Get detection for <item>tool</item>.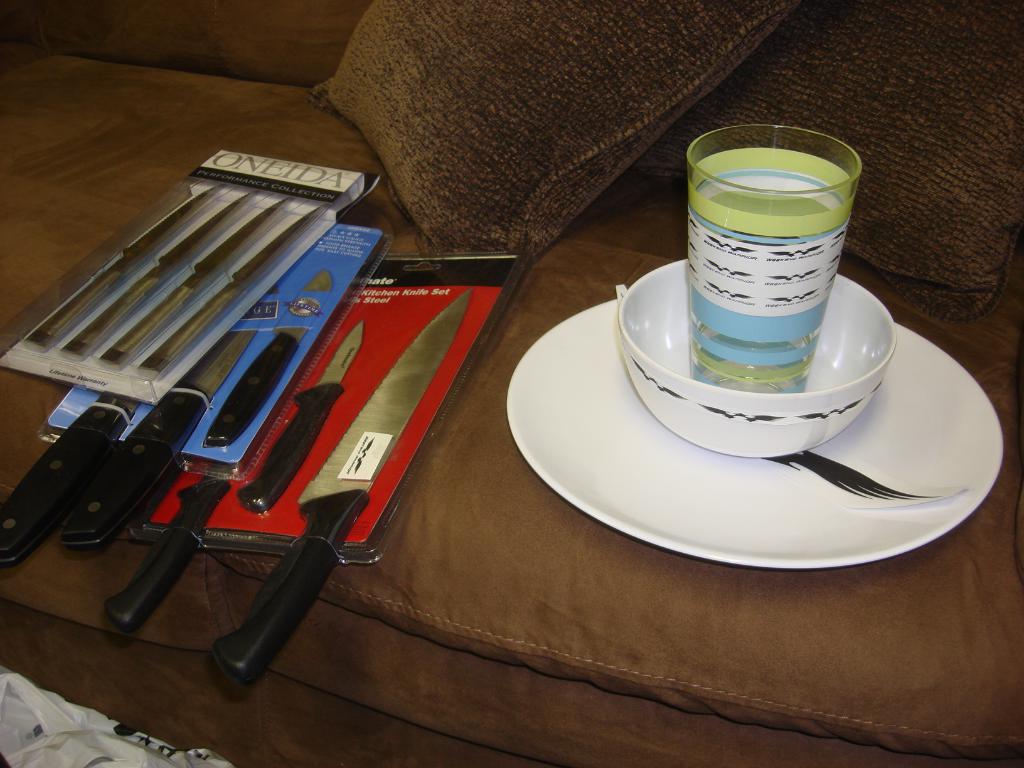
Detection: 235, 322, 362, 515.
